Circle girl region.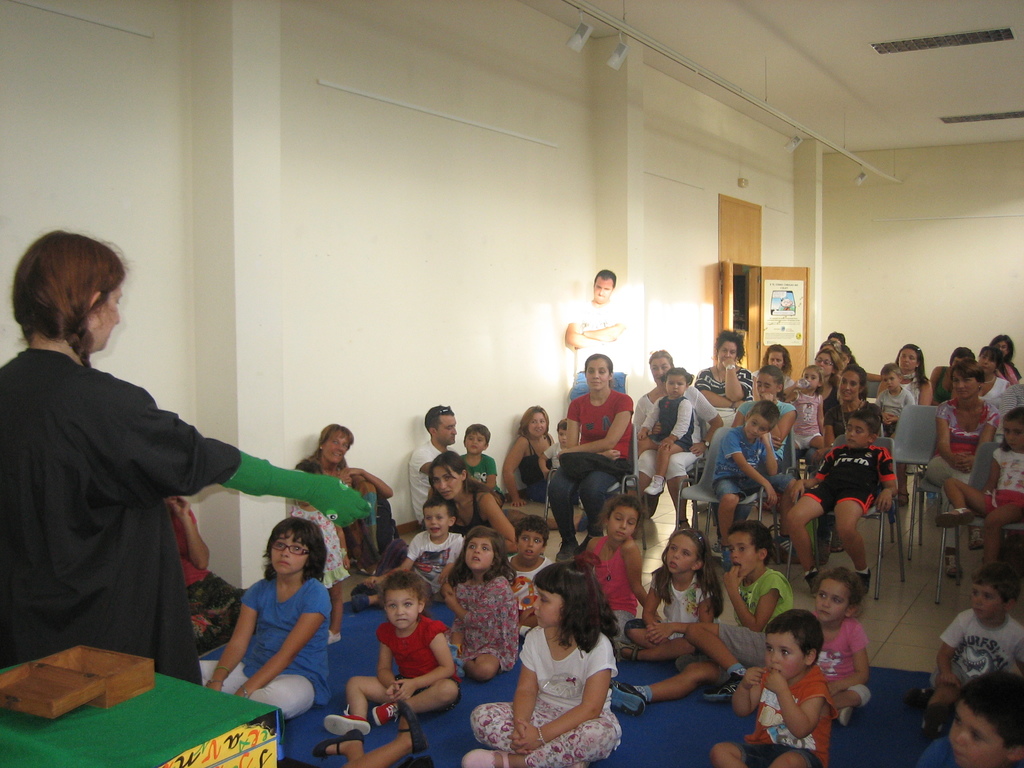
Region: box=[811, 568, 872, 728].
